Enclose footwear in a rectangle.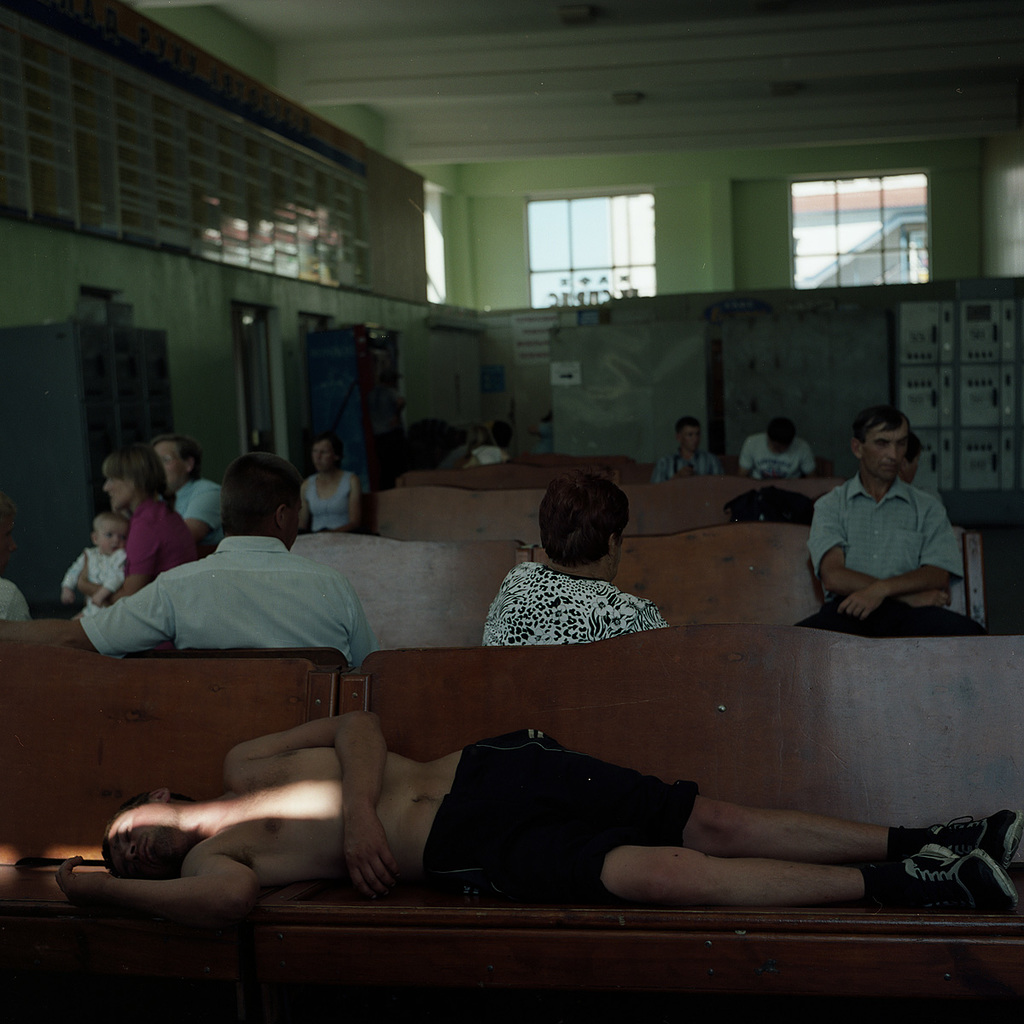
bbox=[872, 835, 1009, 924].
